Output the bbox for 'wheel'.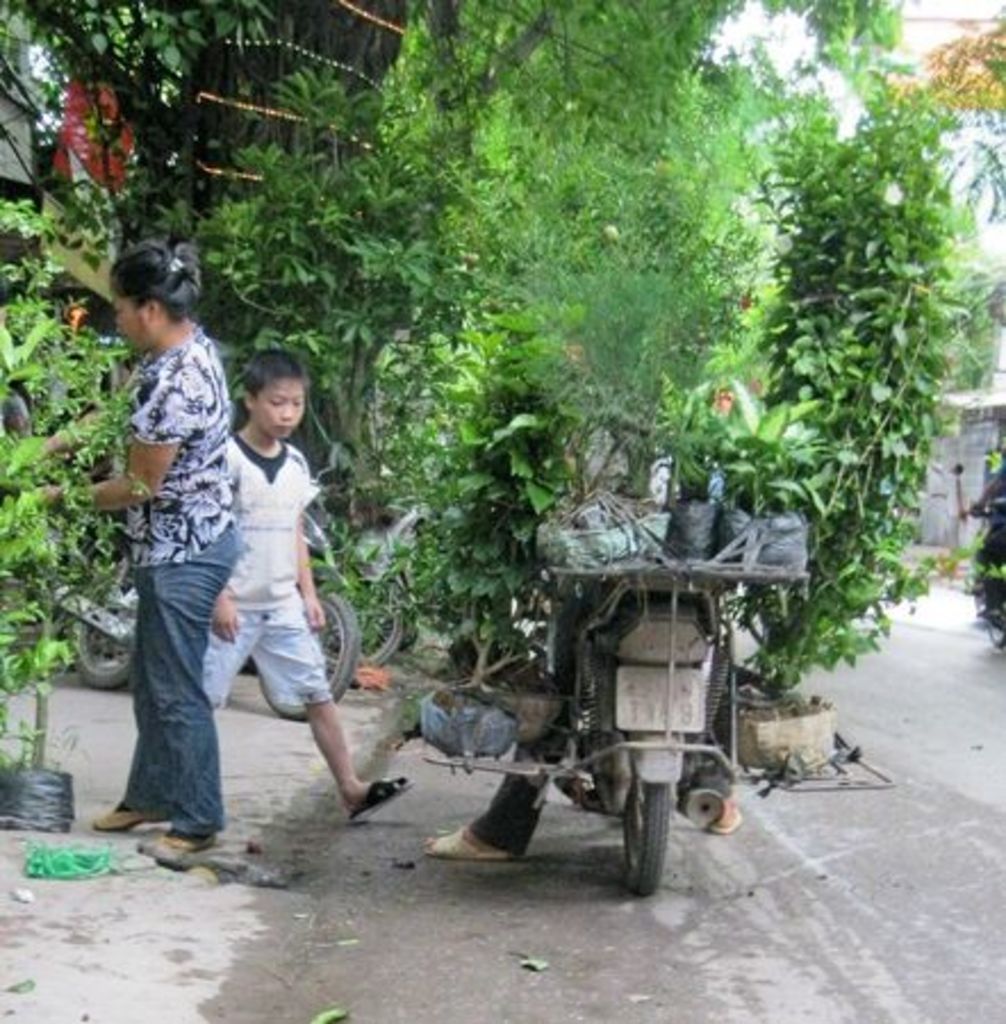
bbox(259, 585, 362, 726).
